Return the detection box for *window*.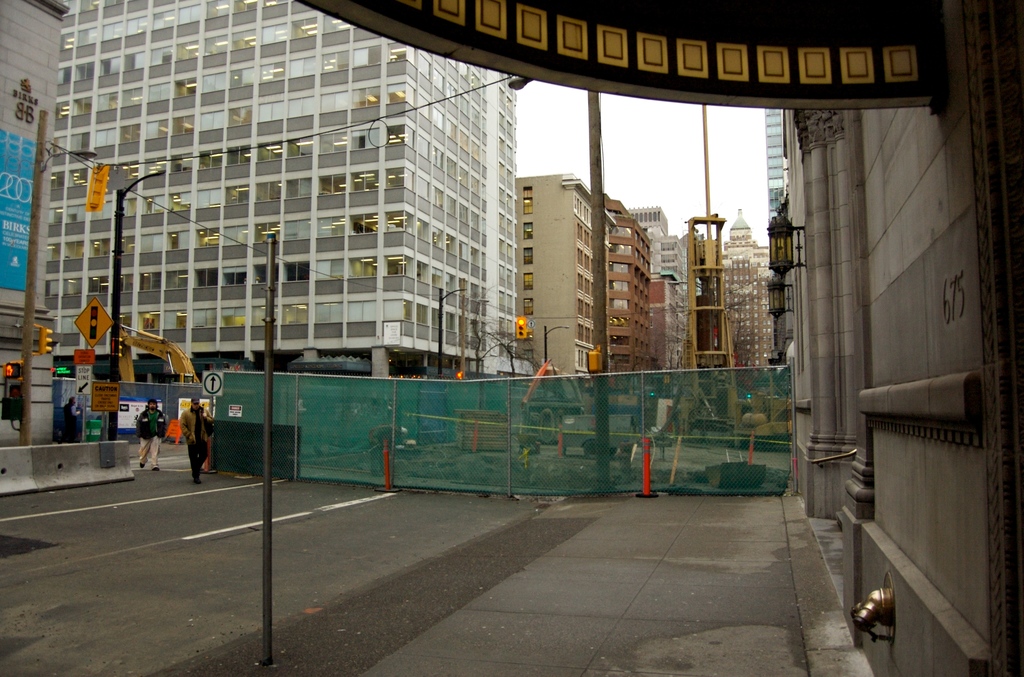
[449, 124, 456, 137].
